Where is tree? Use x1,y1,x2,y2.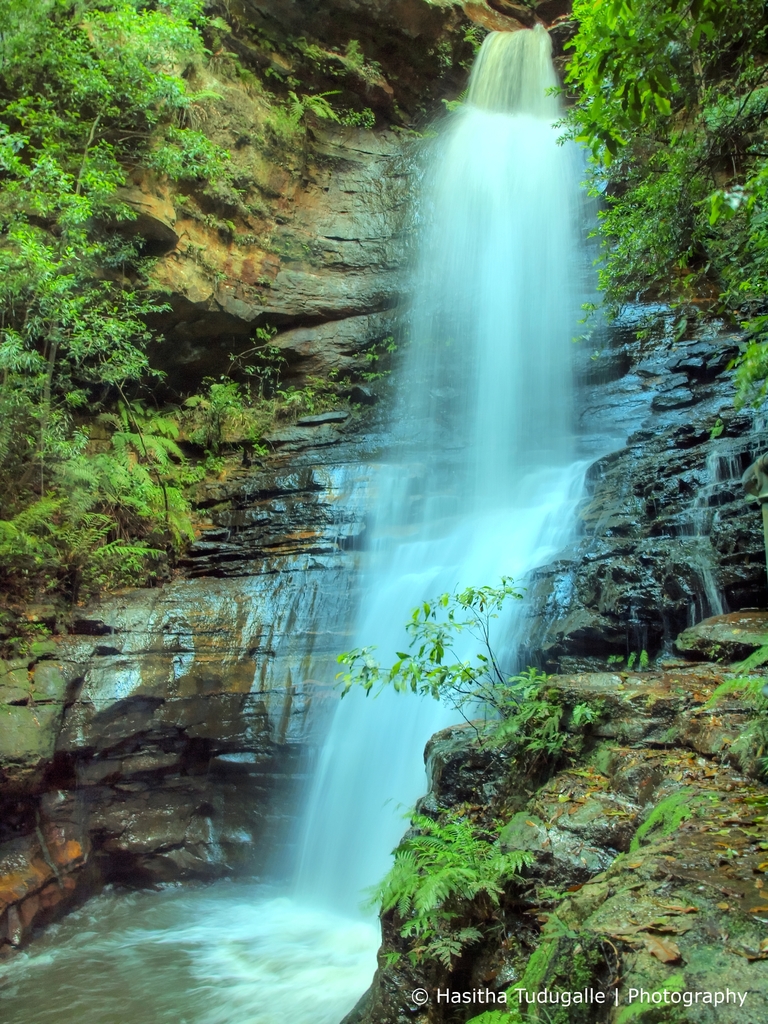
0,3,300,580.
